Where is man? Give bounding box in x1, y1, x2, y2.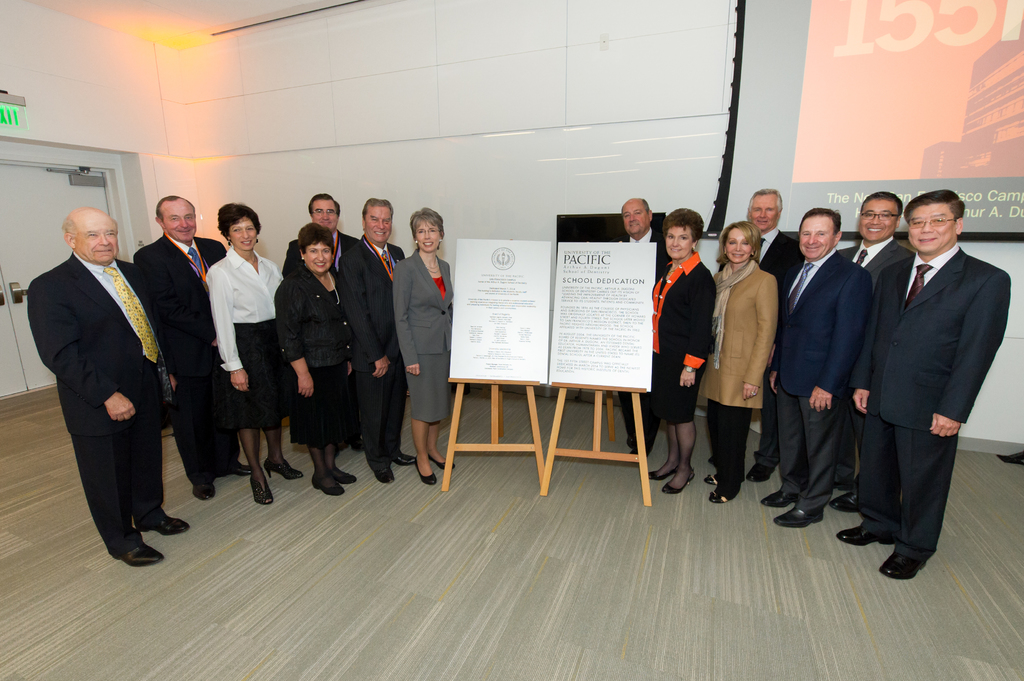
855, 163, 998, 583.
